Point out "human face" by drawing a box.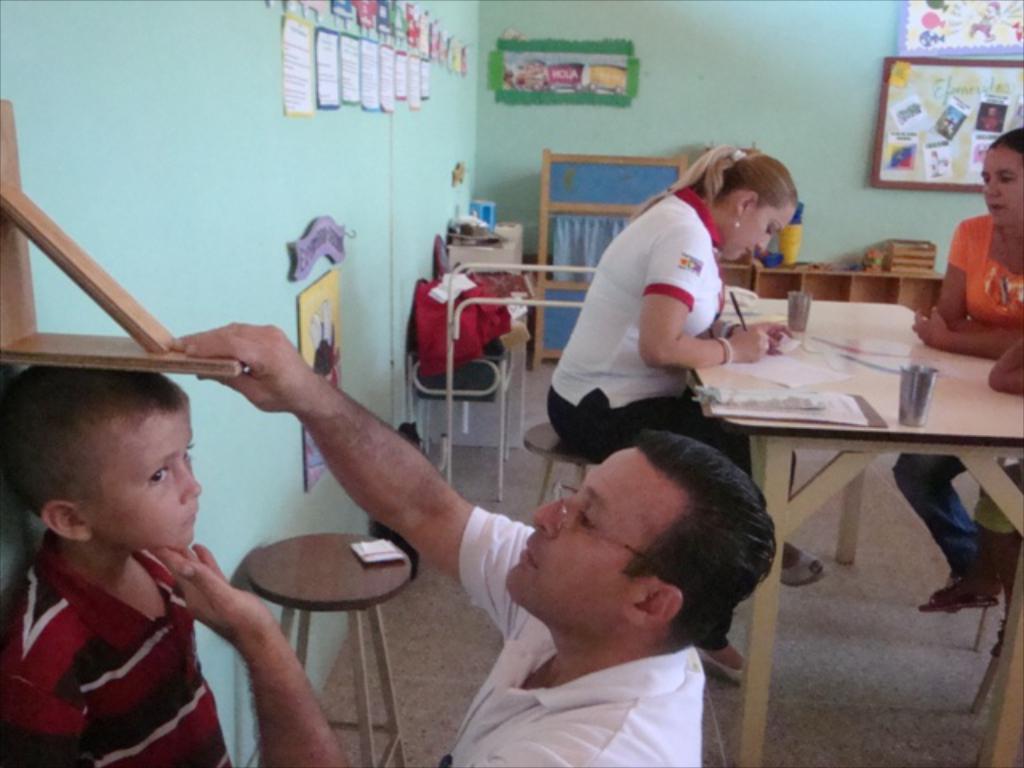
pyautogui.locateOnScreen(726, 213, 794, 261).
